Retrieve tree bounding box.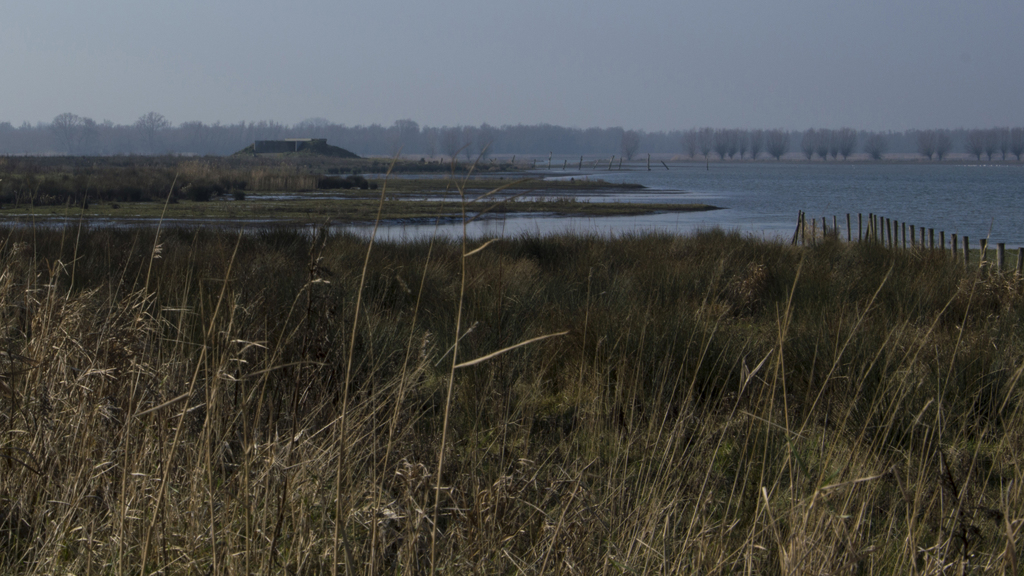
Bounding box: BBox(867, 136, 885, 157).
